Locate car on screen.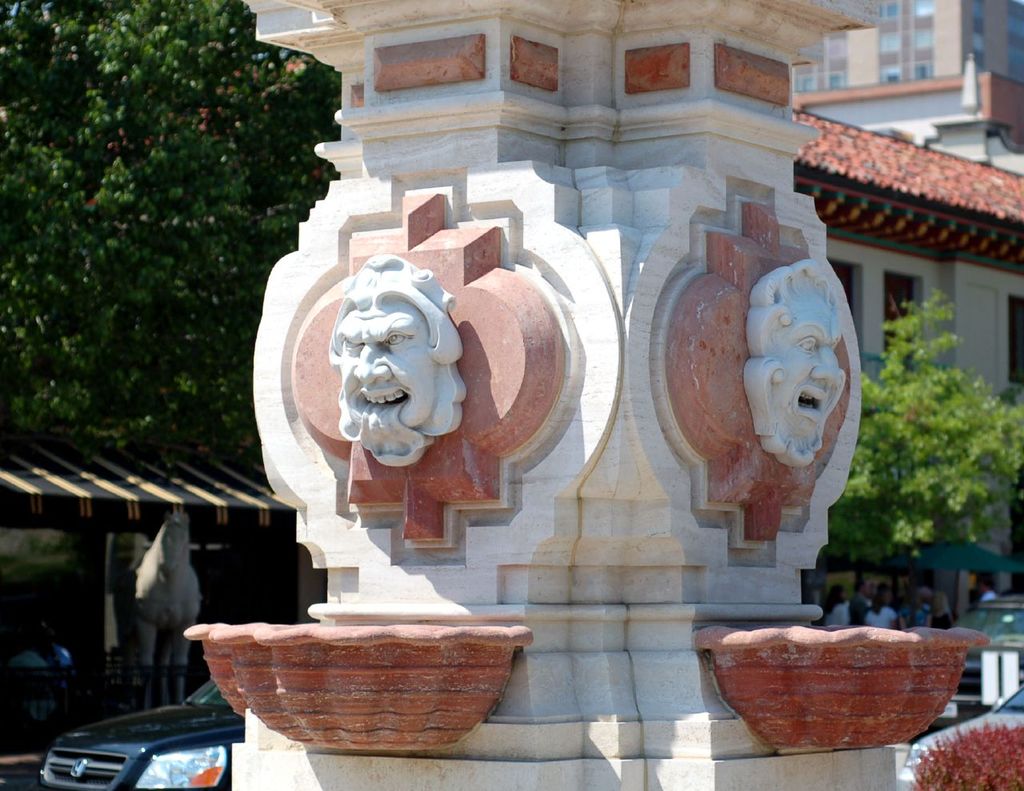
On screen at [906,593,1023,739].
